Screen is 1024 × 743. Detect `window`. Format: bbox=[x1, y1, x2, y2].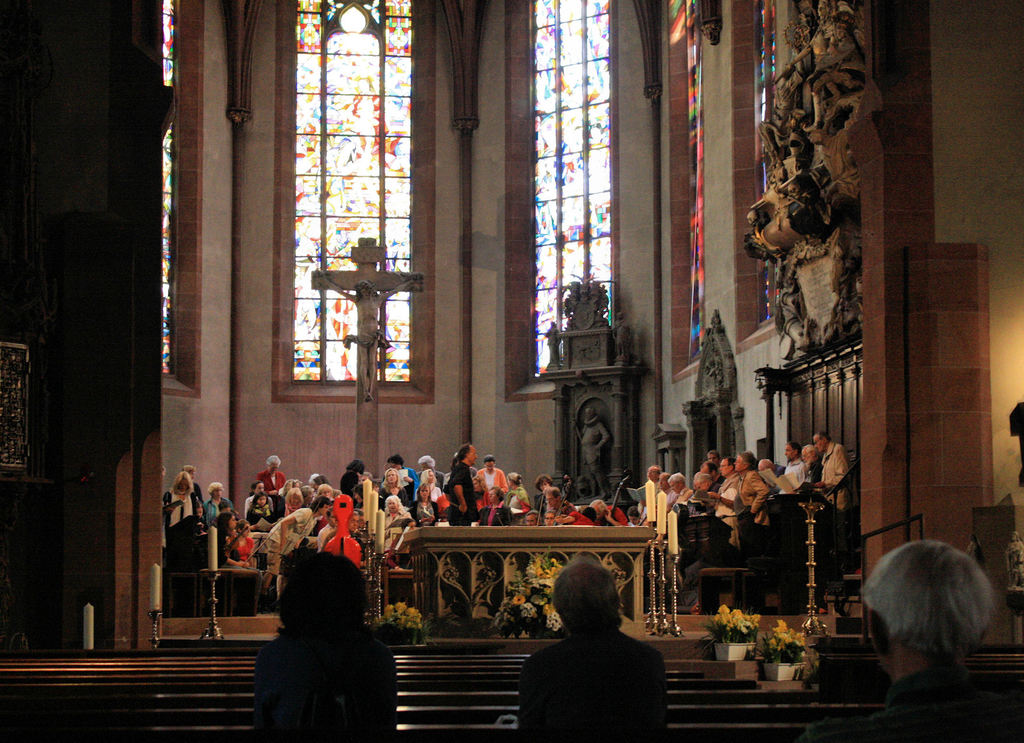
bbox=[532, 0, 612, 377].
